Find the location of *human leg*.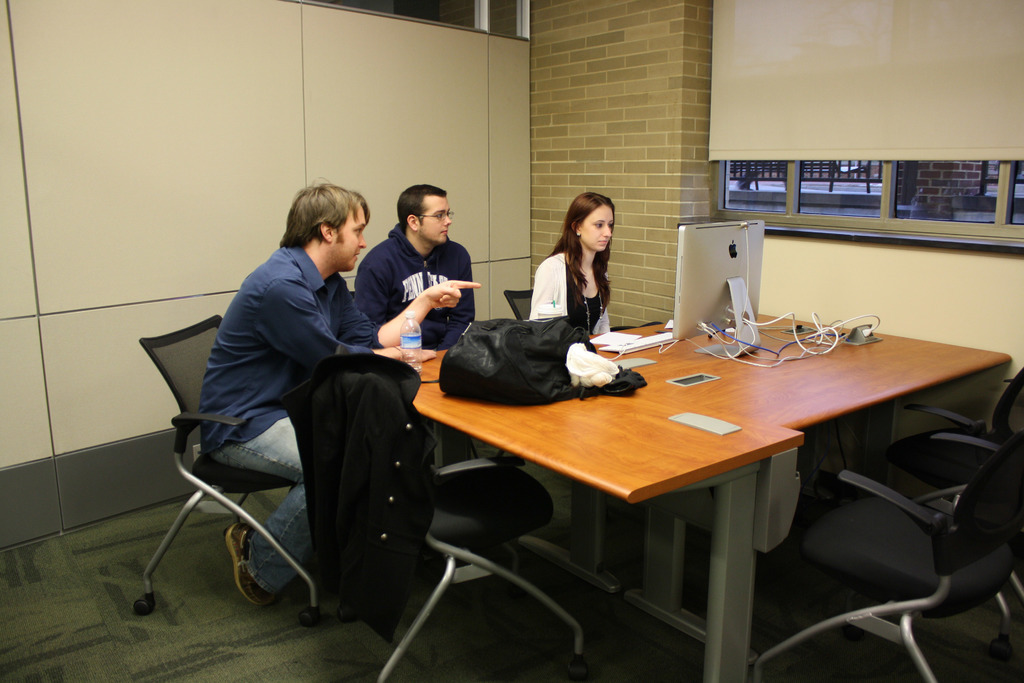
Location: (188, 401, 300, 615).
